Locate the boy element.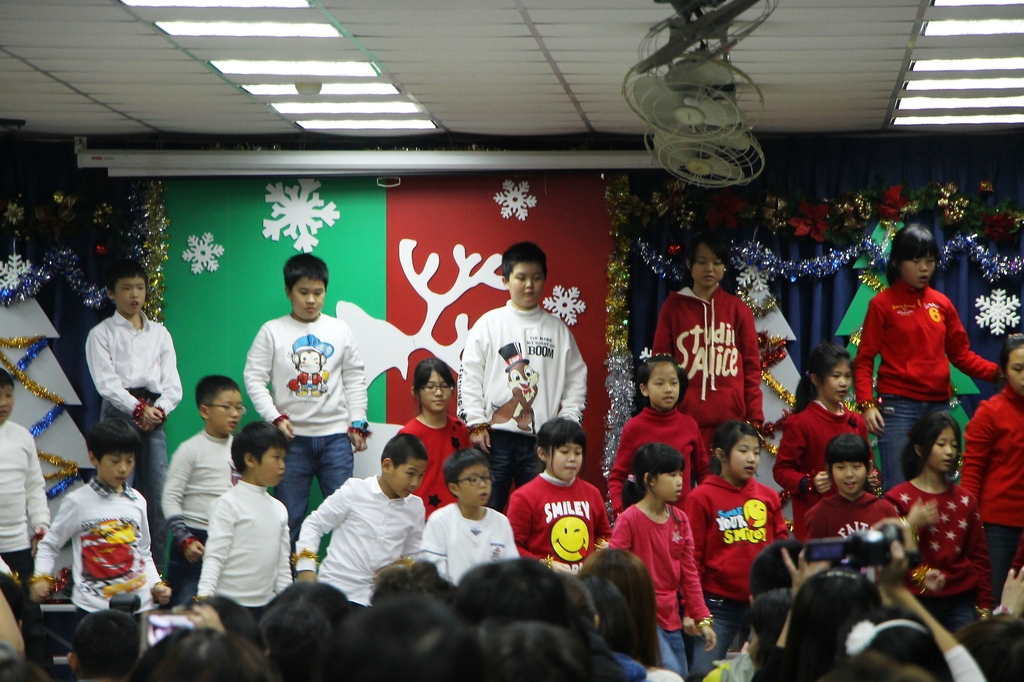
Element bbox: pyautogui.locateOnScreen(83, 258, 183, 589).
